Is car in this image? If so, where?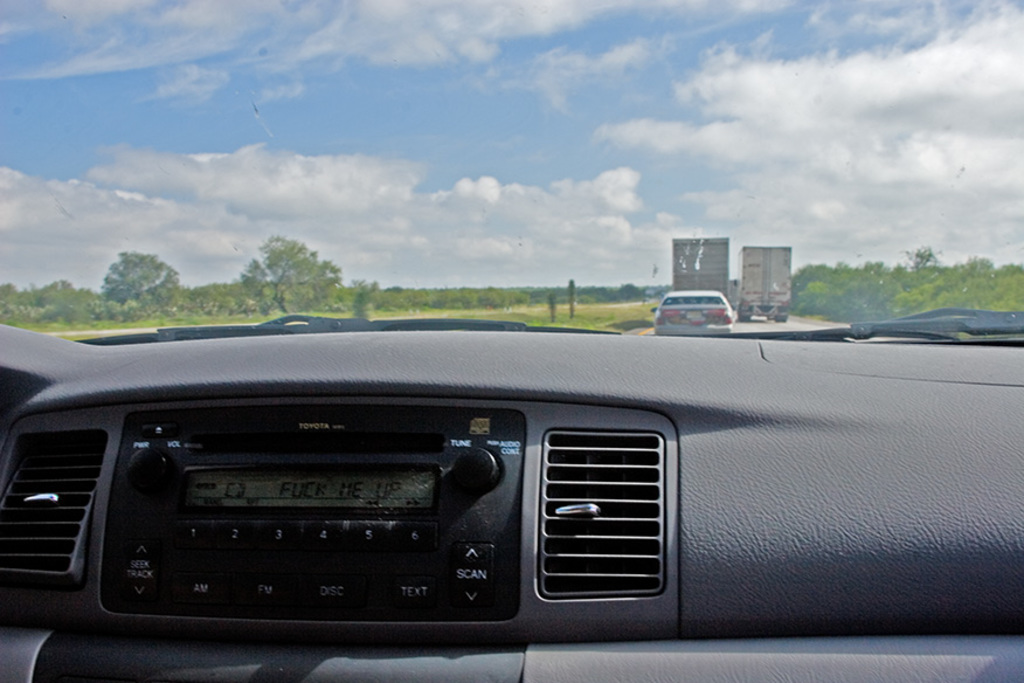
Yes, at [x1=649, y1=289, x2=733, y2=339].
